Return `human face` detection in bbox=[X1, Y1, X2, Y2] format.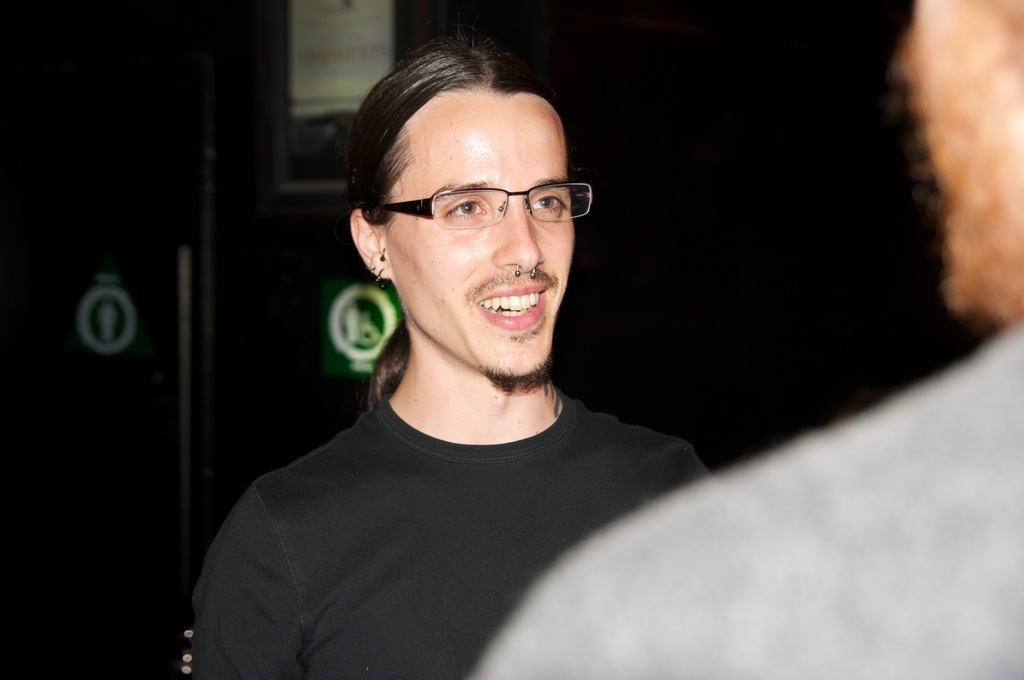
bbox=[388, 94, 575, 376].
